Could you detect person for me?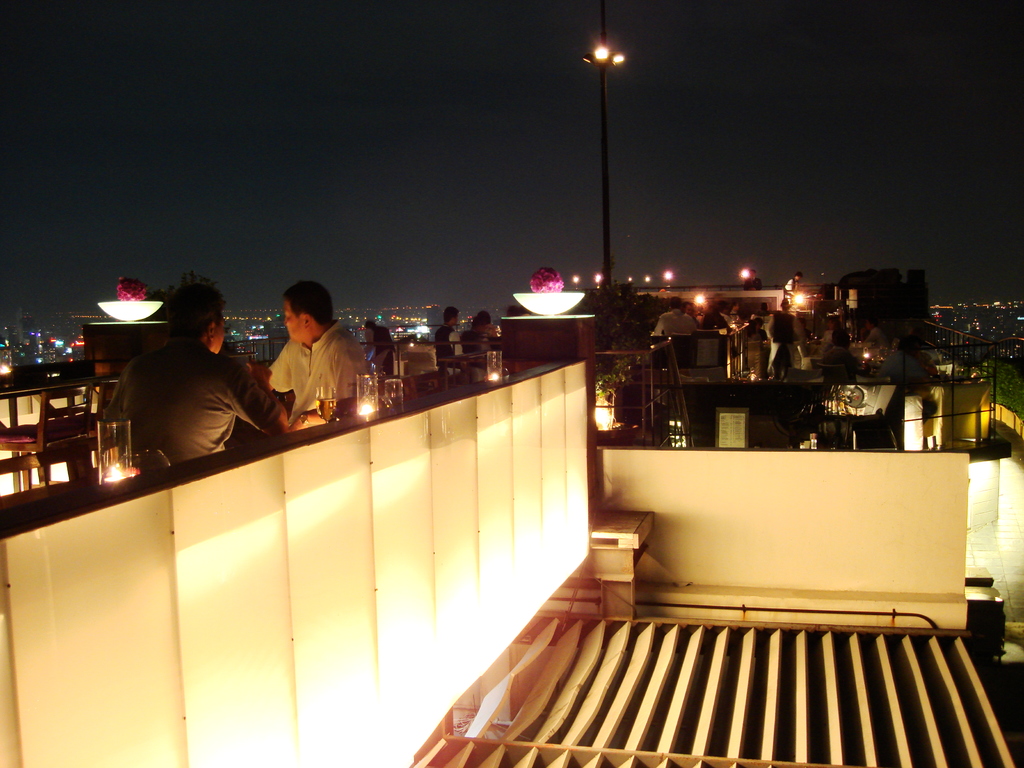
Detection result: 362/316/390/363.
